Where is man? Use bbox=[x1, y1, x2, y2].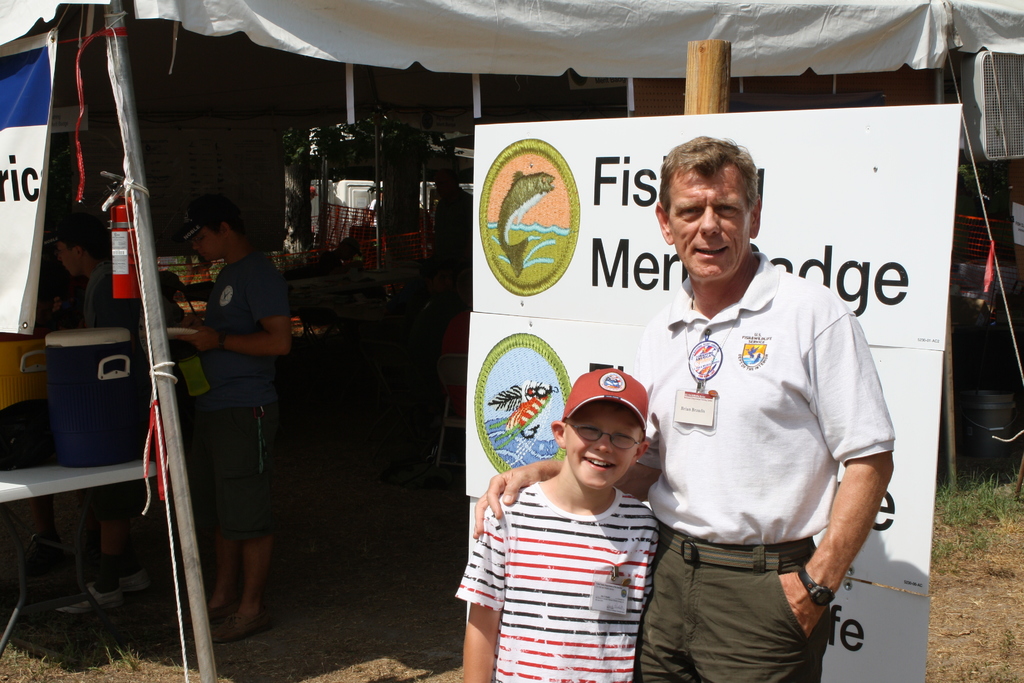
bbox=[465, 132, 899, 682].
